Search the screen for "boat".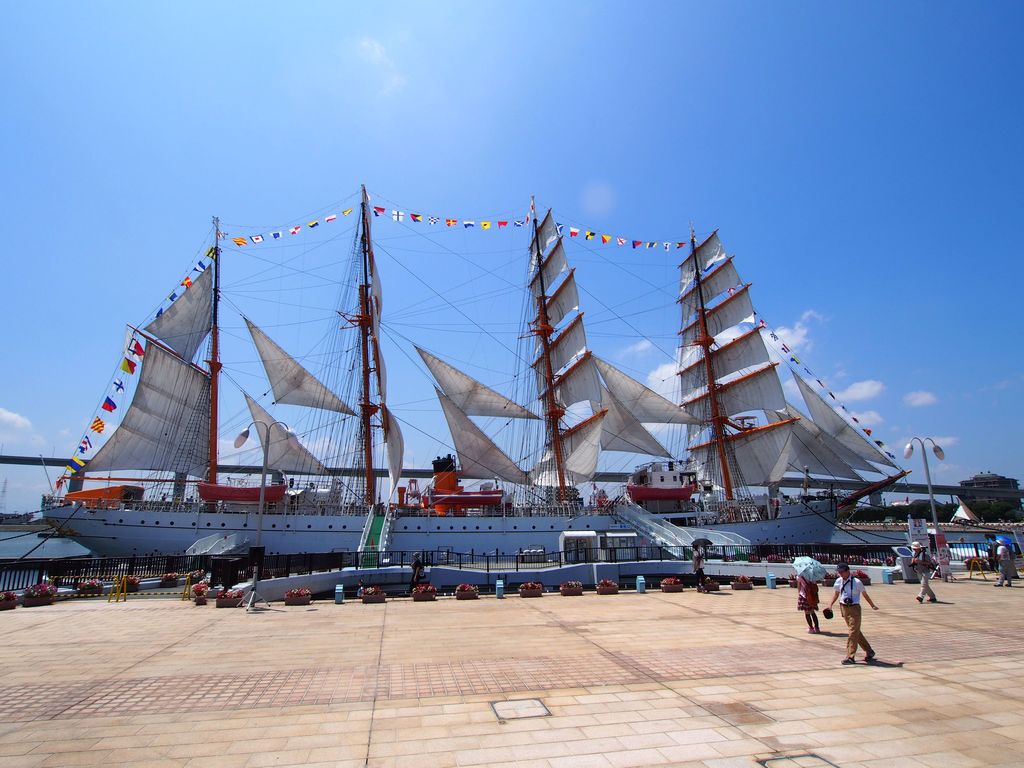
Found at Rect(27, 241, 975, 641).
